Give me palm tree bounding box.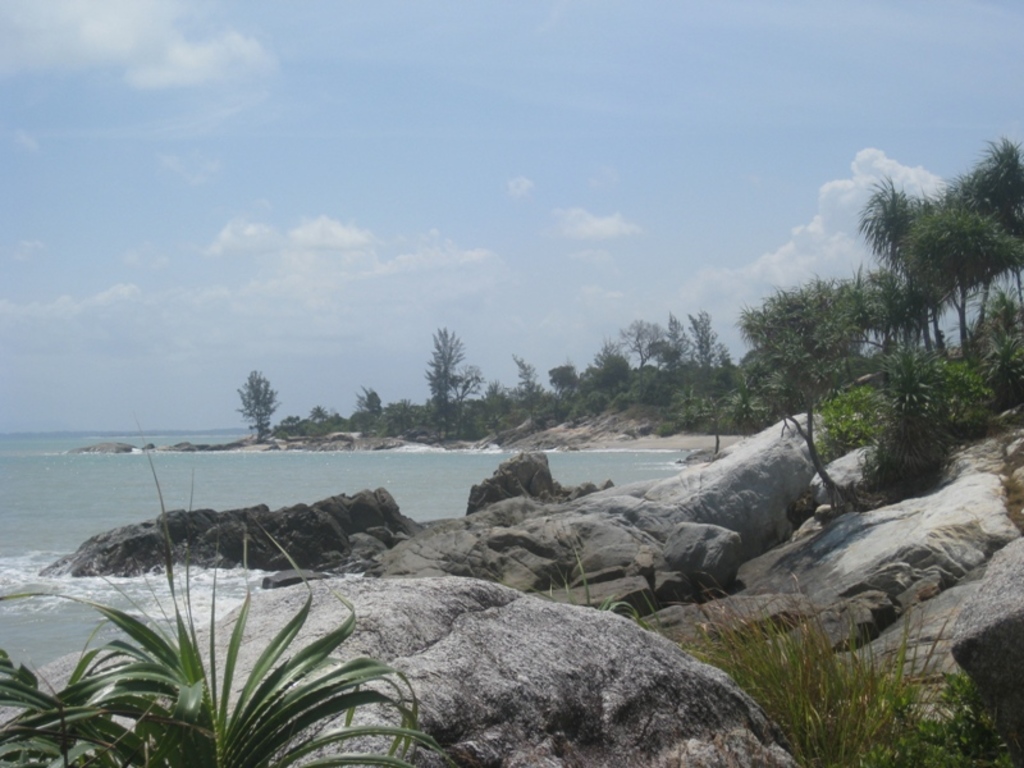
(685,308,730,397).
